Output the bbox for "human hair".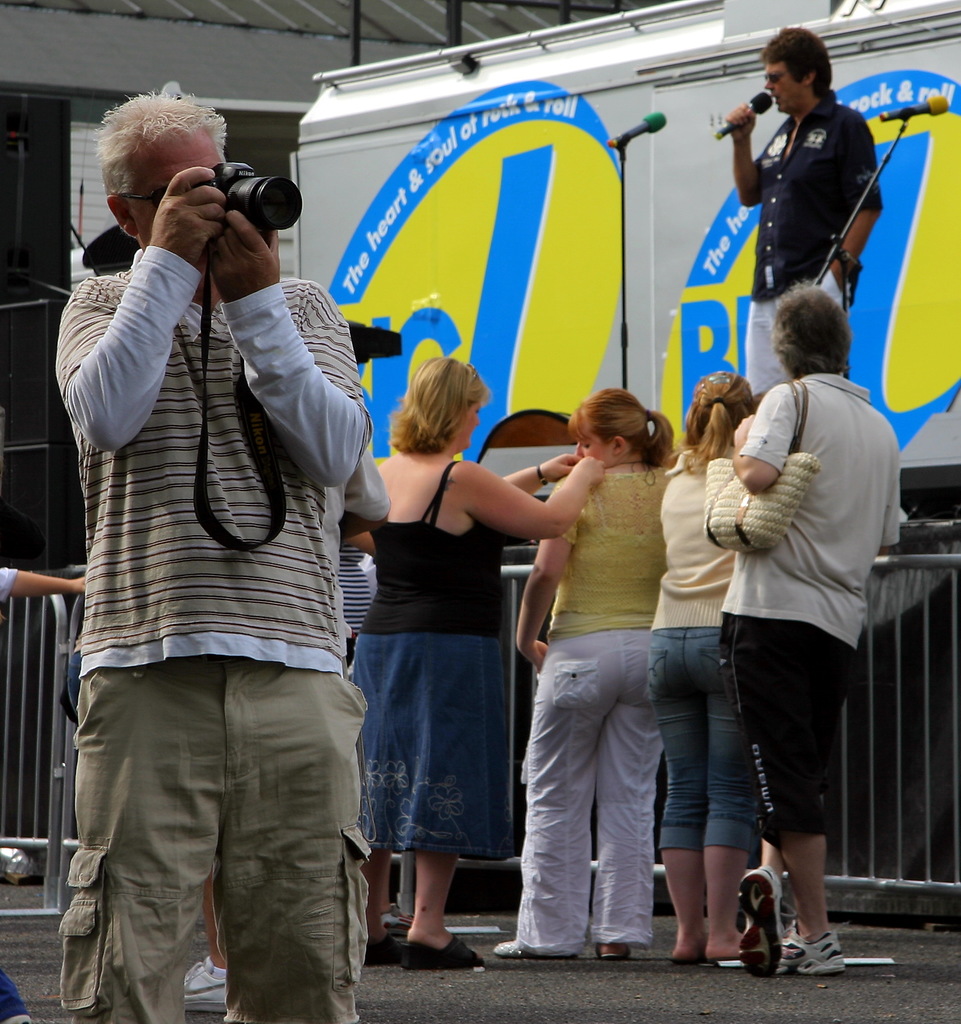
BBox(95, 76, 220, 229).
